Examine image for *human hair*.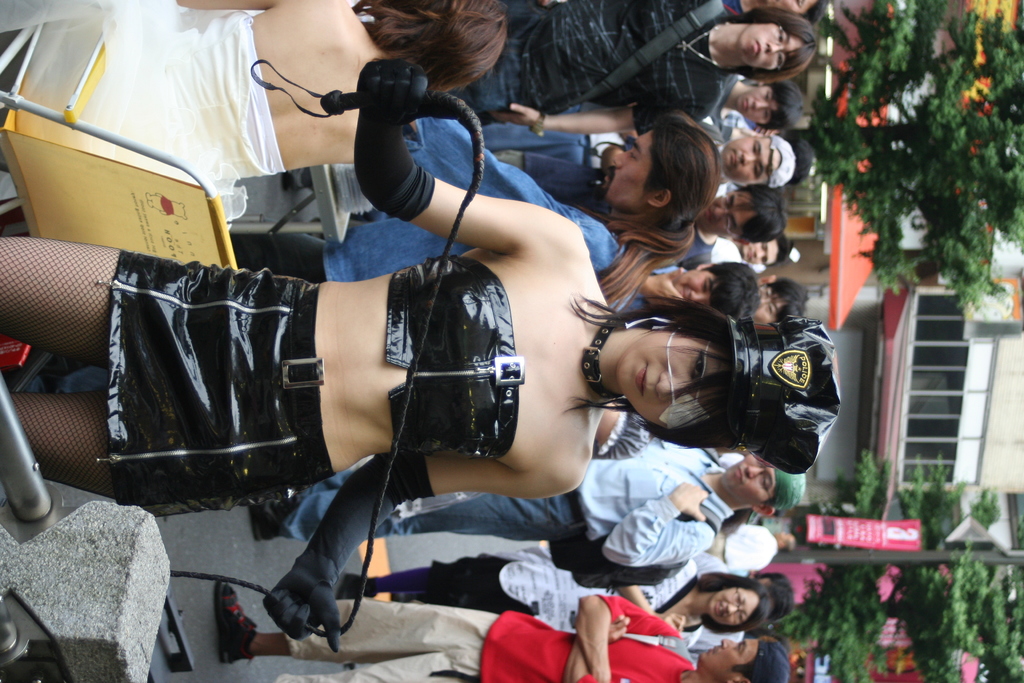
Examination result: <box>349,8,520,104</box>.
